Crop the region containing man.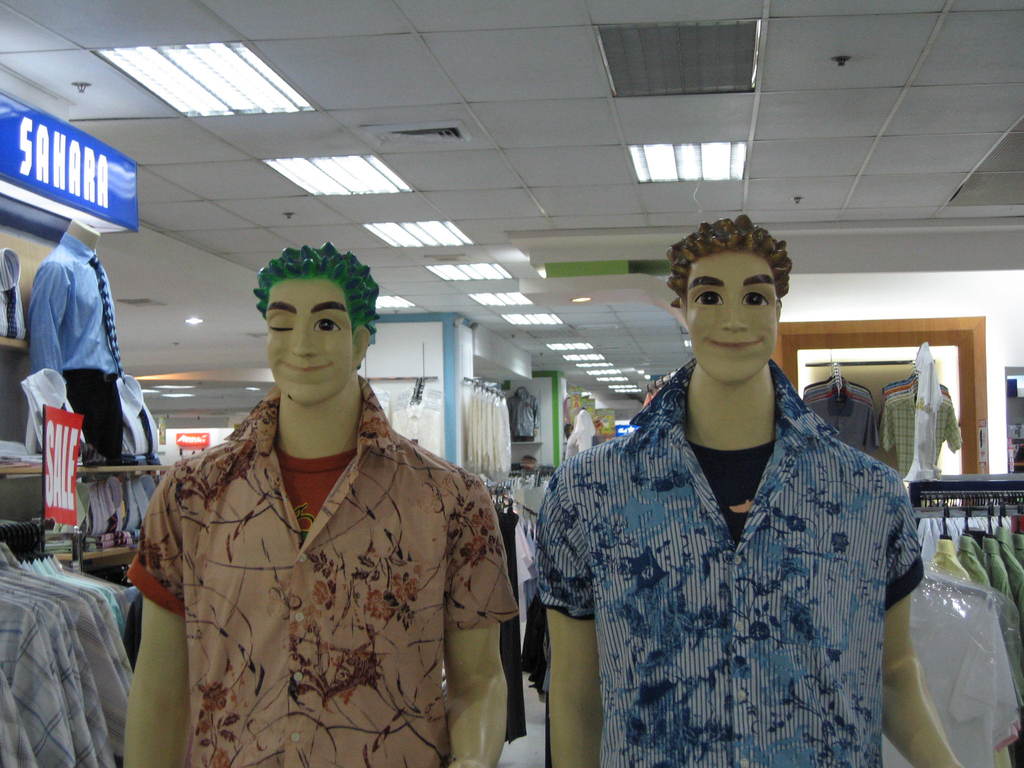
Crop region: 534:218:964:767.
